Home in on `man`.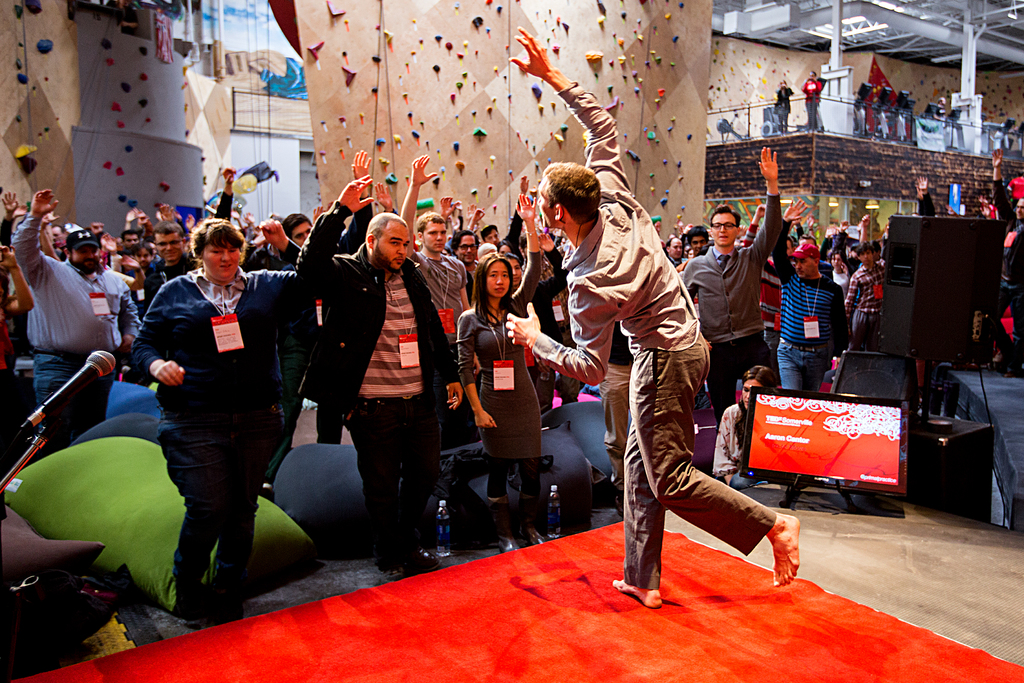
Homed in at {"left": 992, "top": 148, "right": 1023, "bottom": 350}.
